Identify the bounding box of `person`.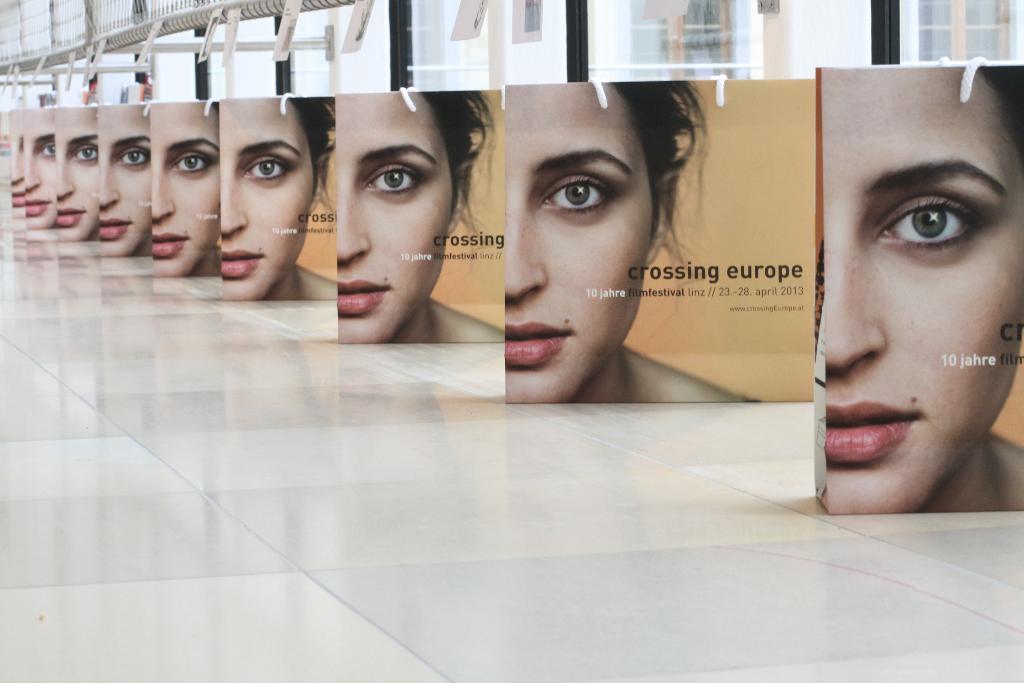
822/69/1023/514.
